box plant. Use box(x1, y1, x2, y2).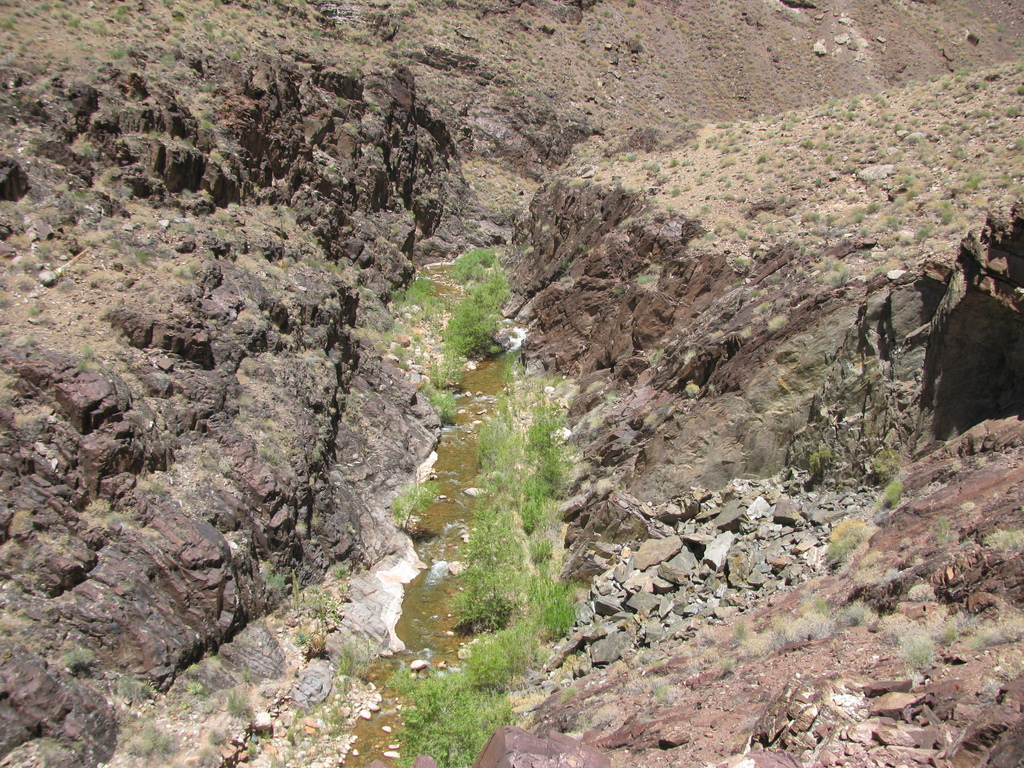
box(684, 376, 701, 400).
